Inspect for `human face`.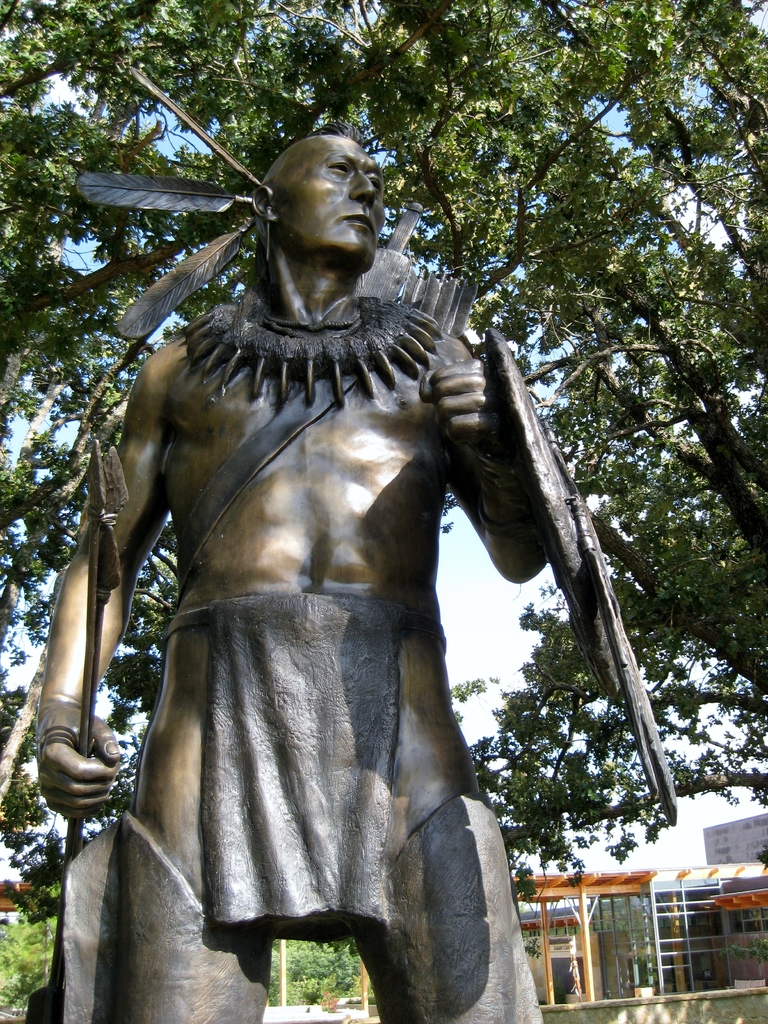
Inspection: bbox(273, 140, 390, 262).
